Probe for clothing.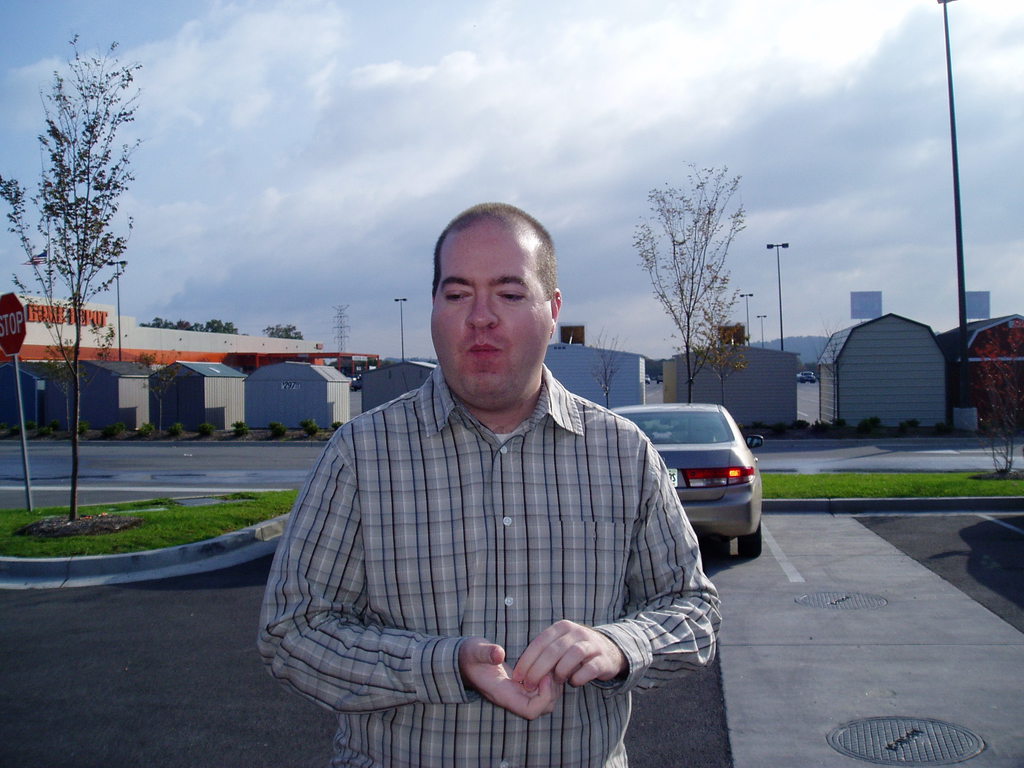
Probe result: [256, 363, 723, 767].
